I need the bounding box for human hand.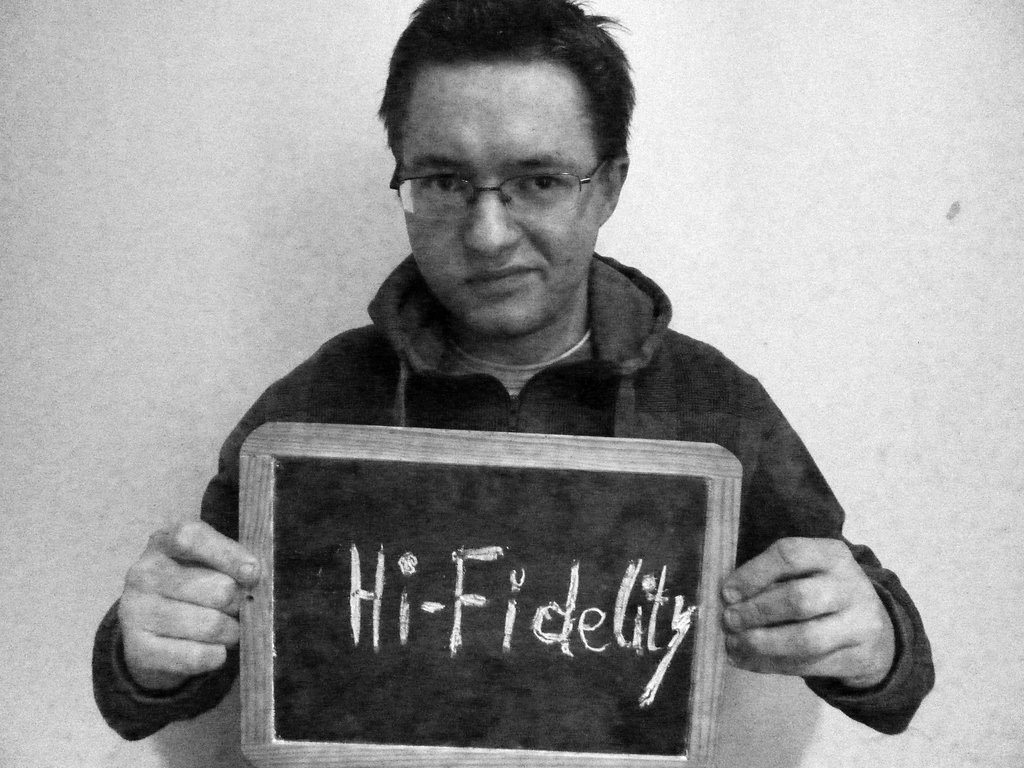
Here it is: {"left": 713, "top": 529, "right": 893, "bottom": 685}.
